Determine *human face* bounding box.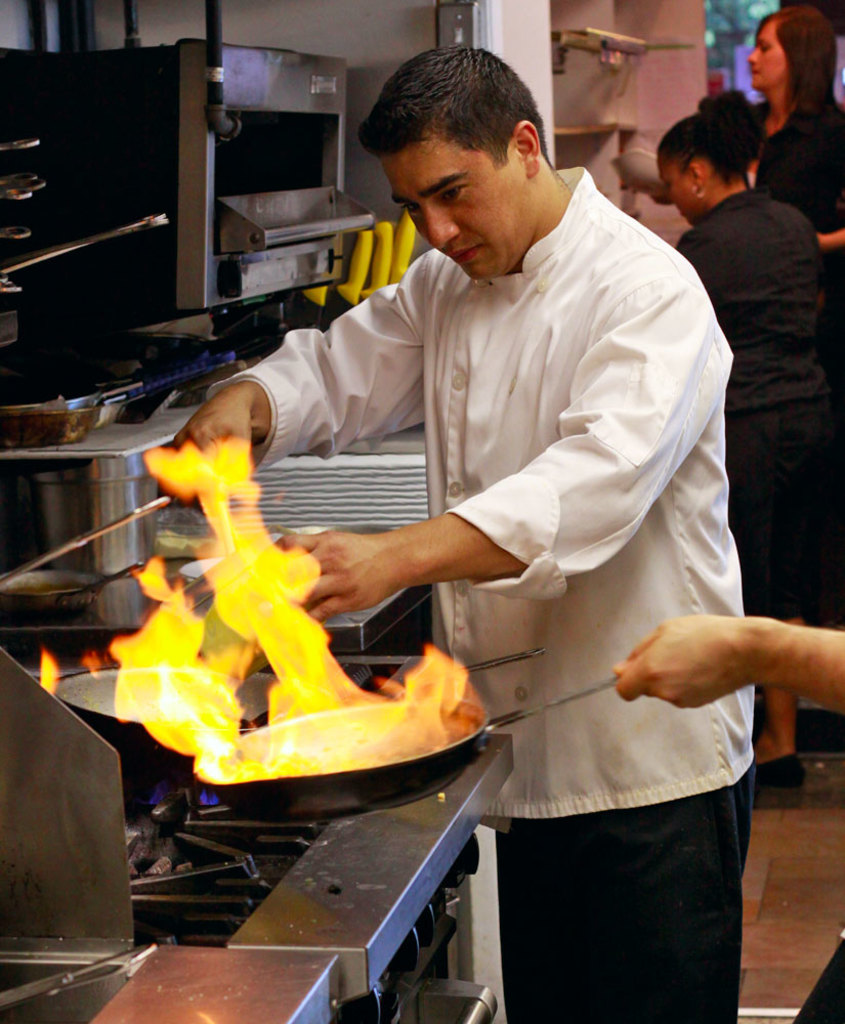
Determined: 748 22 784 89.
